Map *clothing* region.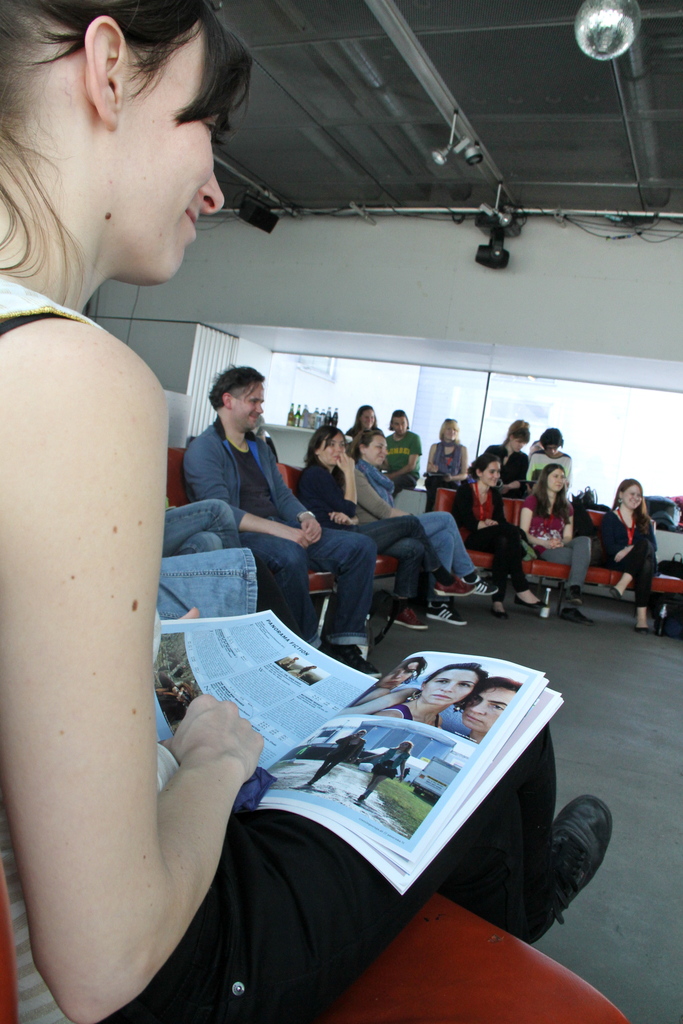
Mapped to 180,415,311,542.
